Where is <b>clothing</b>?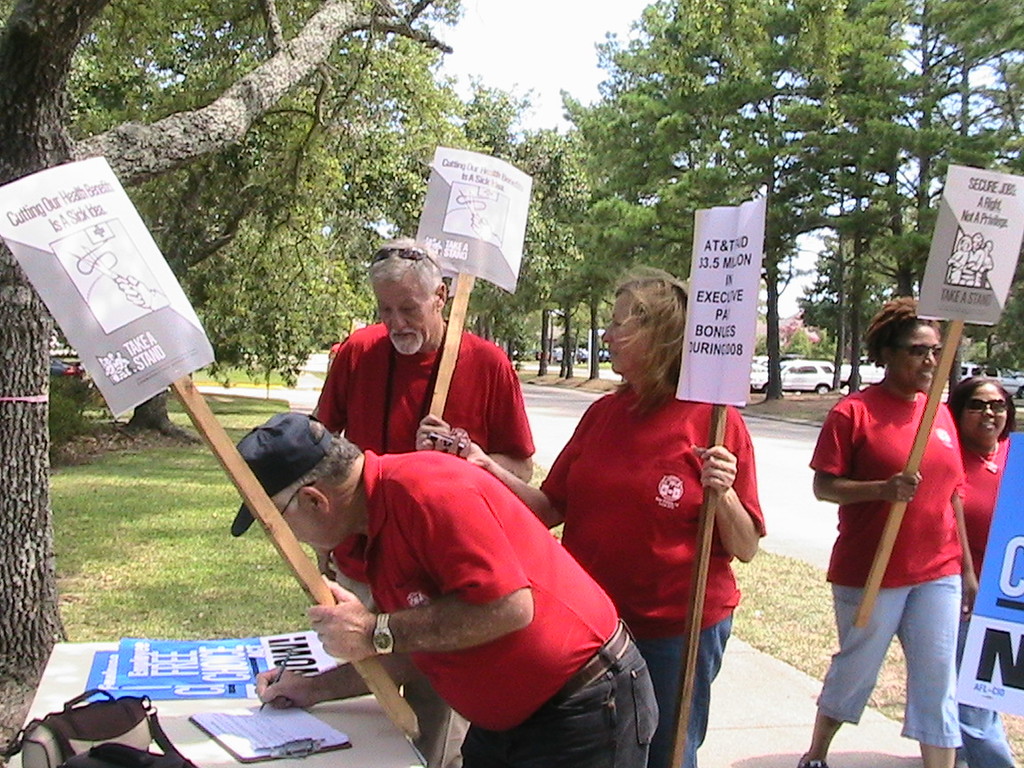
(left=953, top=437, right=1023, bottom=767).
